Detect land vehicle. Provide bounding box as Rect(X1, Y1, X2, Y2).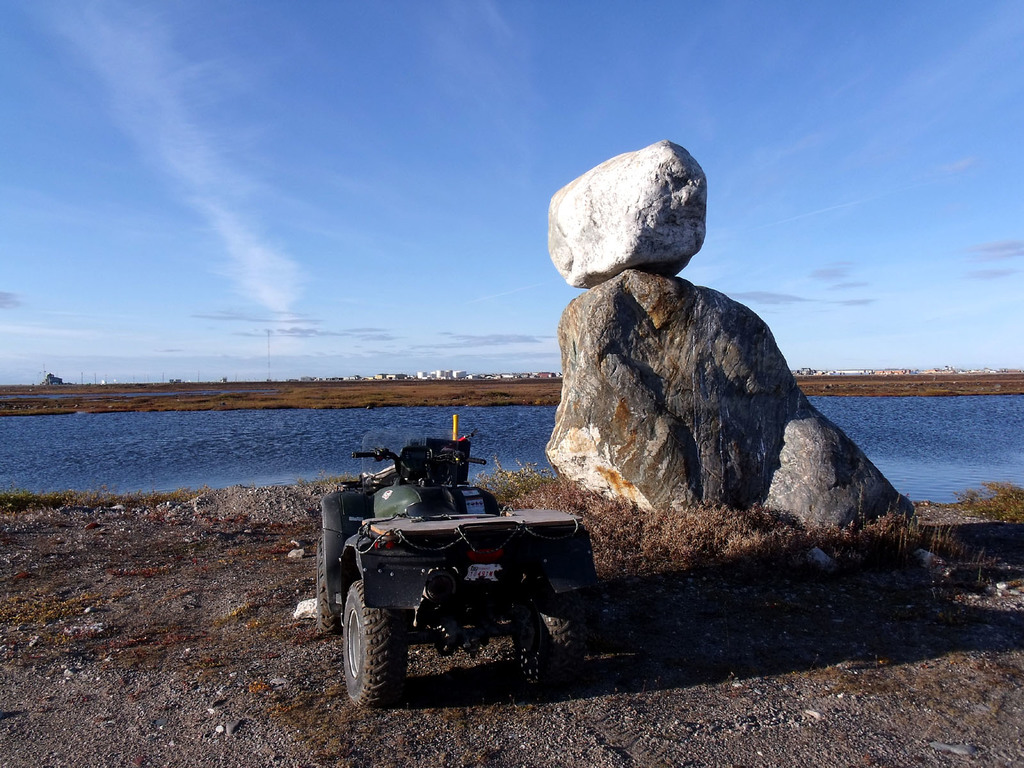
Rect(307, 445, 608, 716).
